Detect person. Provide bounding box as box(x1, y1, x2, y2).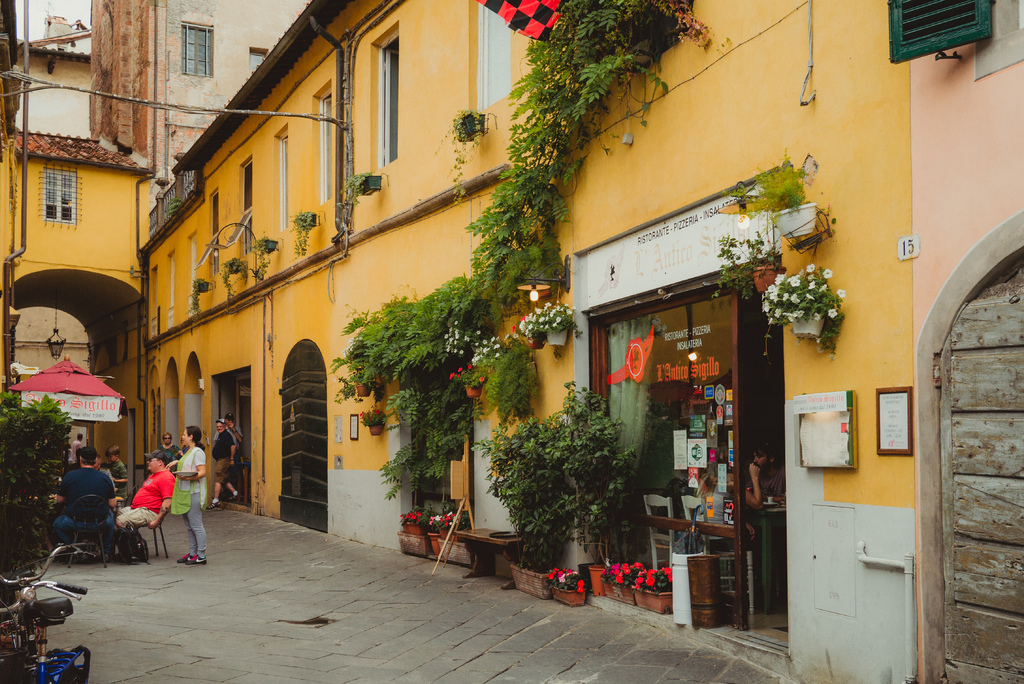
box(753, 442, 783, 500).
